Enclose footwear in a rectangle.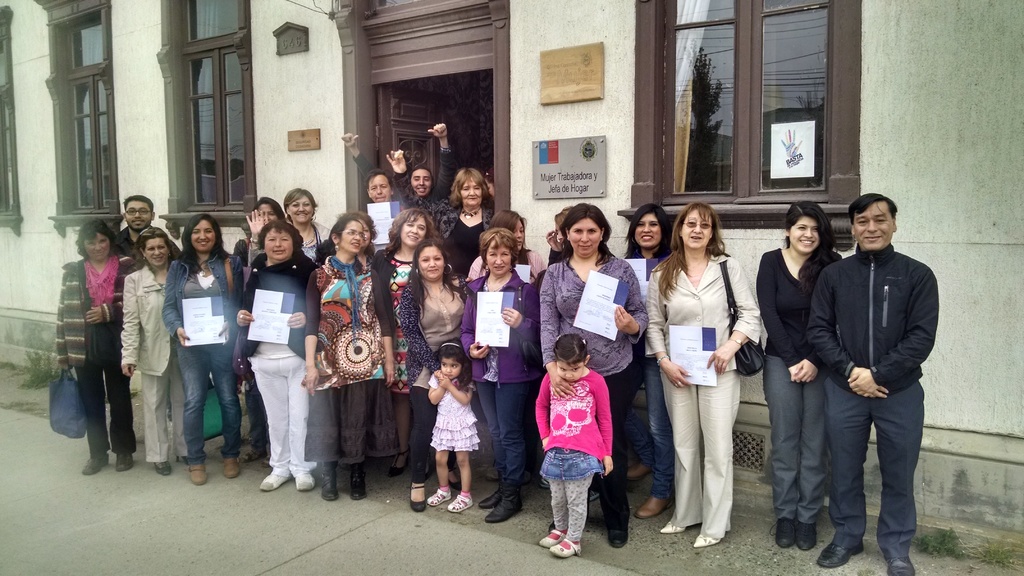
[left=294, top=473, right=315, bottom=492].
